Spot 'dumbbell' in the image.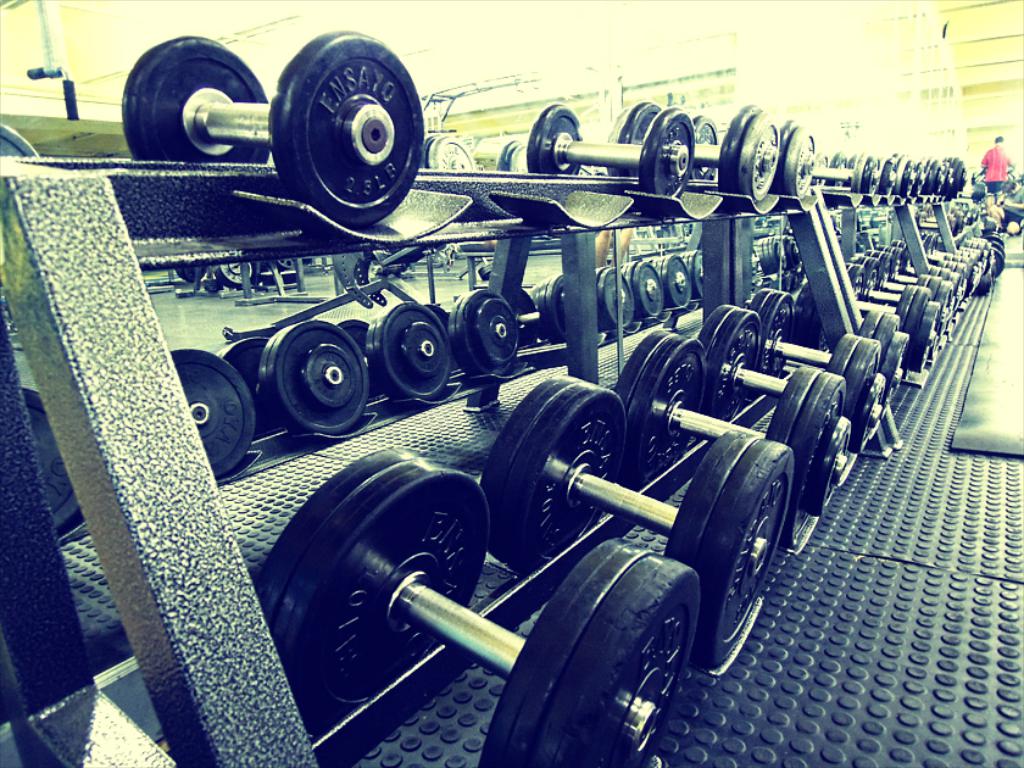
'dumbbell' found at bbox(613, 96, 785, 197).
